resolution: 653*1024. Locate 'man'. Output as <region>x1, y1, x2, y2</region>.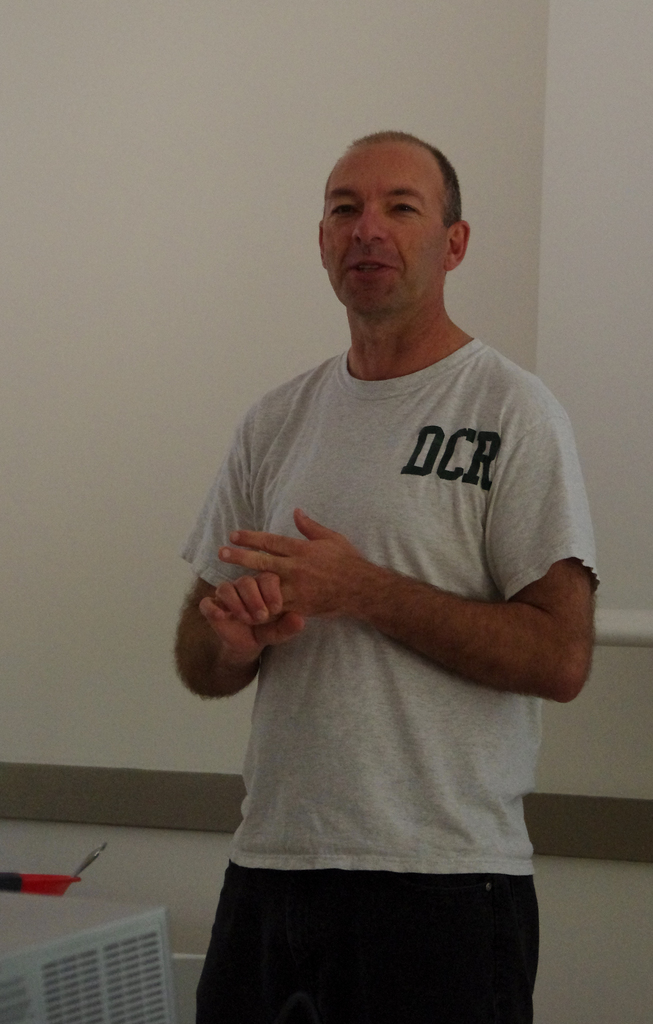
<region>172, 117, 606, 1023</region>.
